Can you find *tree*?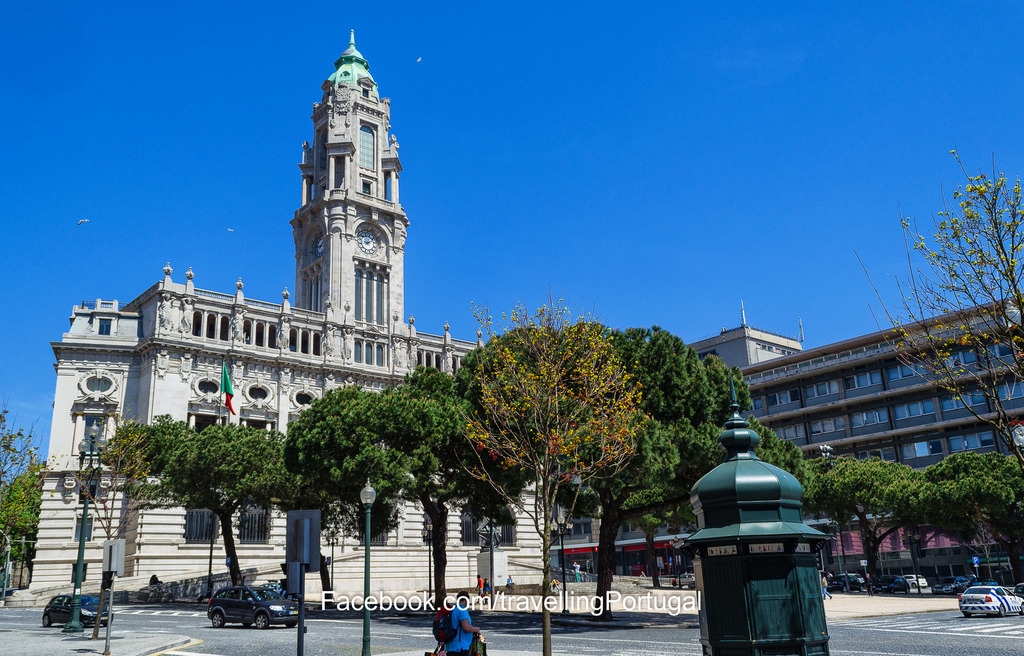
Yes, bounding box: [x1=63, y1=412, x2=158, y2=635].
